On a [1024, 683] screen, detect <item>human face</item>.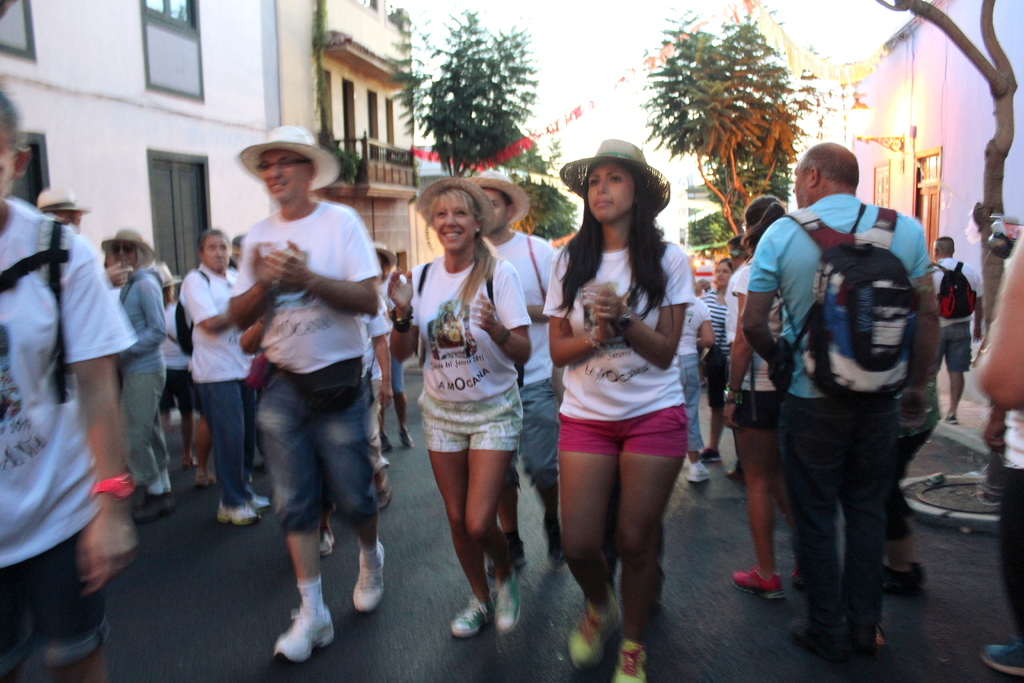
[255, 149, 307, 204].
